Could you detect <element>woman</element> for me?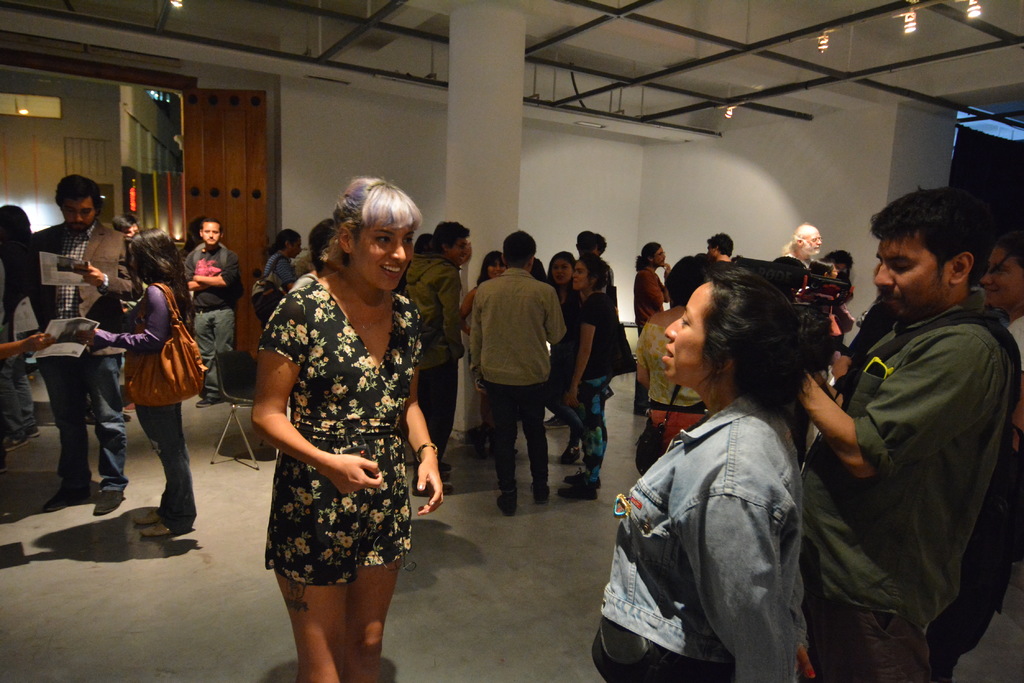
Detection result: (x1=456, y1=250, x2=510, y2=454).
